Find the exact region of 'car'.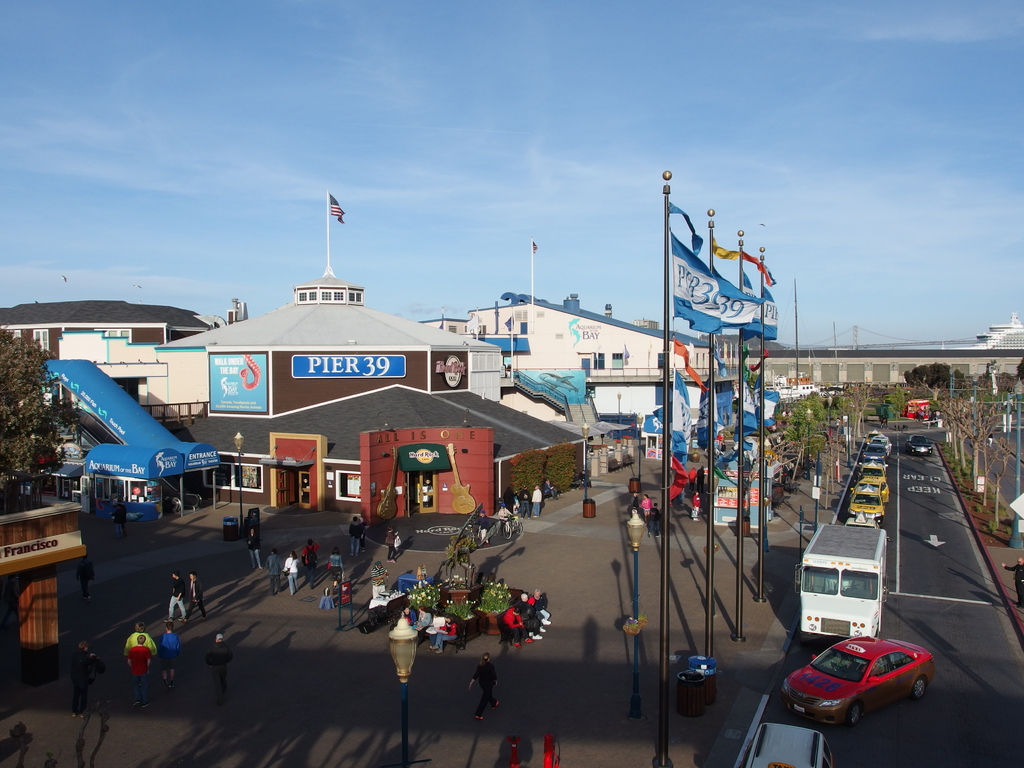
Exact region: l=737, t=724, r=835, b=767.
